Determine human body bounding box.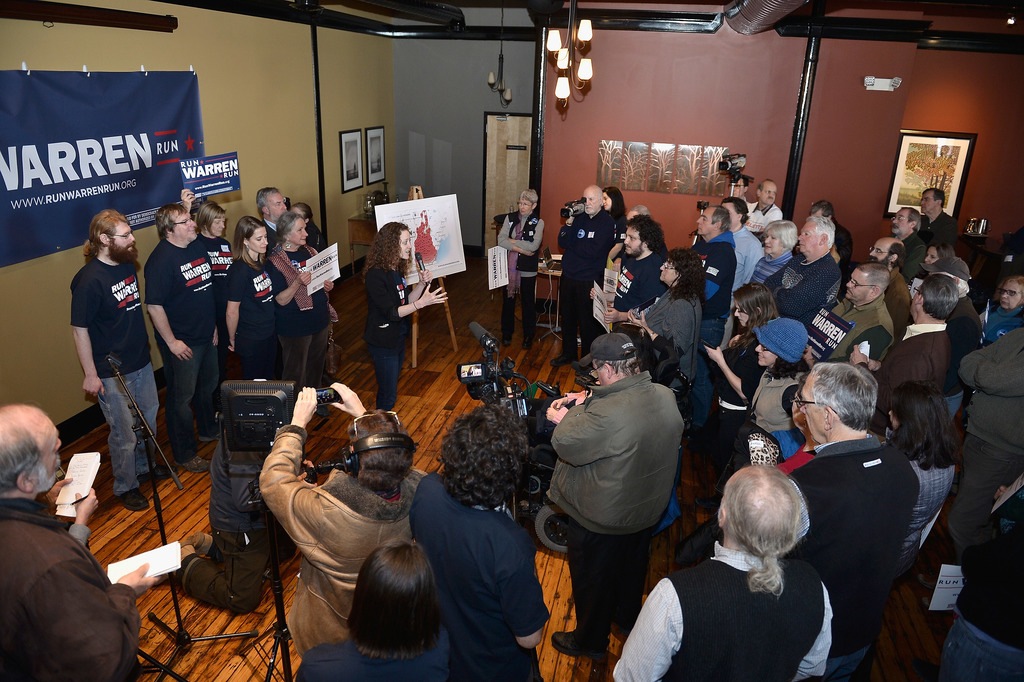
Determined: BBox(413, 466, 546, 681).
